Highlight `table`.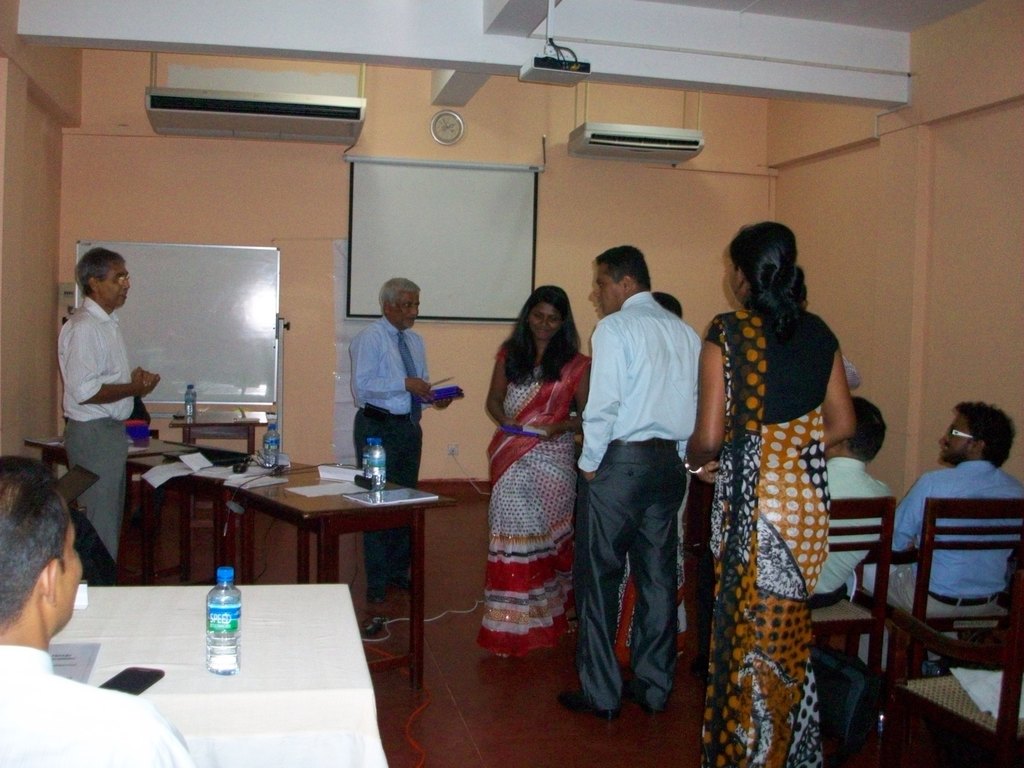
Highlighted region: bbox=[126, 448, 259, 591].
